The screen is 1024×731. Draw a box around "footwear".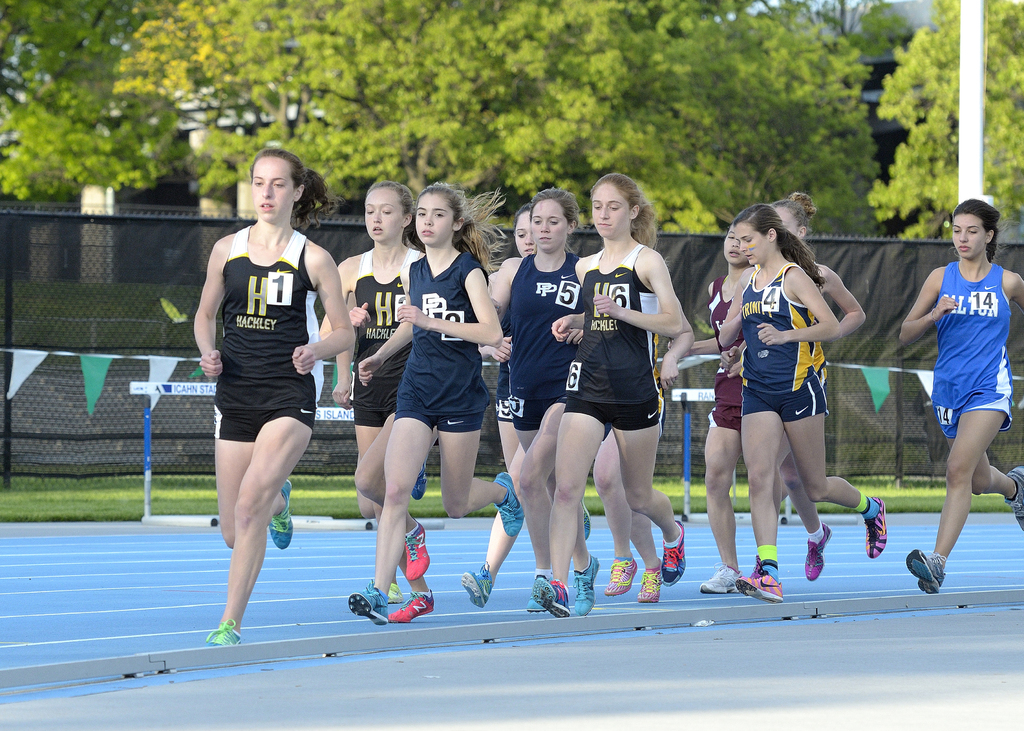
<region>403, 515, 430, 579</region>.
